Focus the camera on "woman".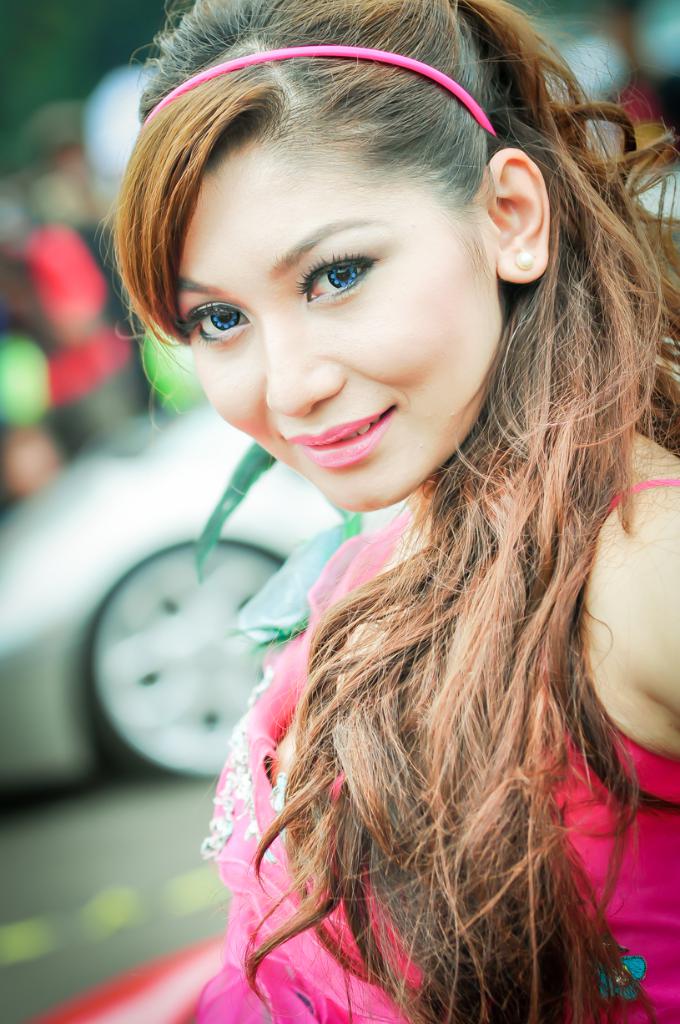
Focus region: detection(97, 33, 657, 1006).
